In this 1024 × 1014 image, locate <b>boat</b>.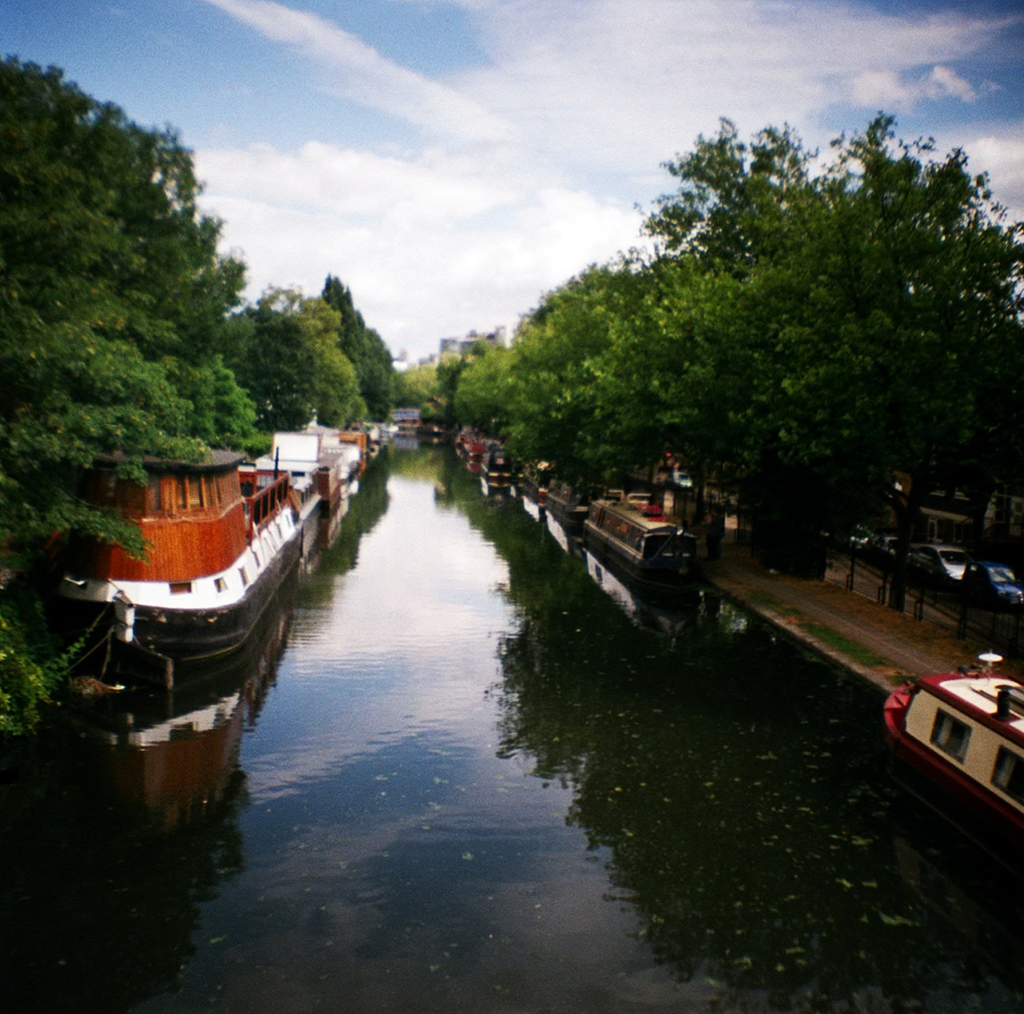
Bounding box: x1=859 y1=644 x2=1023 y2=842.
